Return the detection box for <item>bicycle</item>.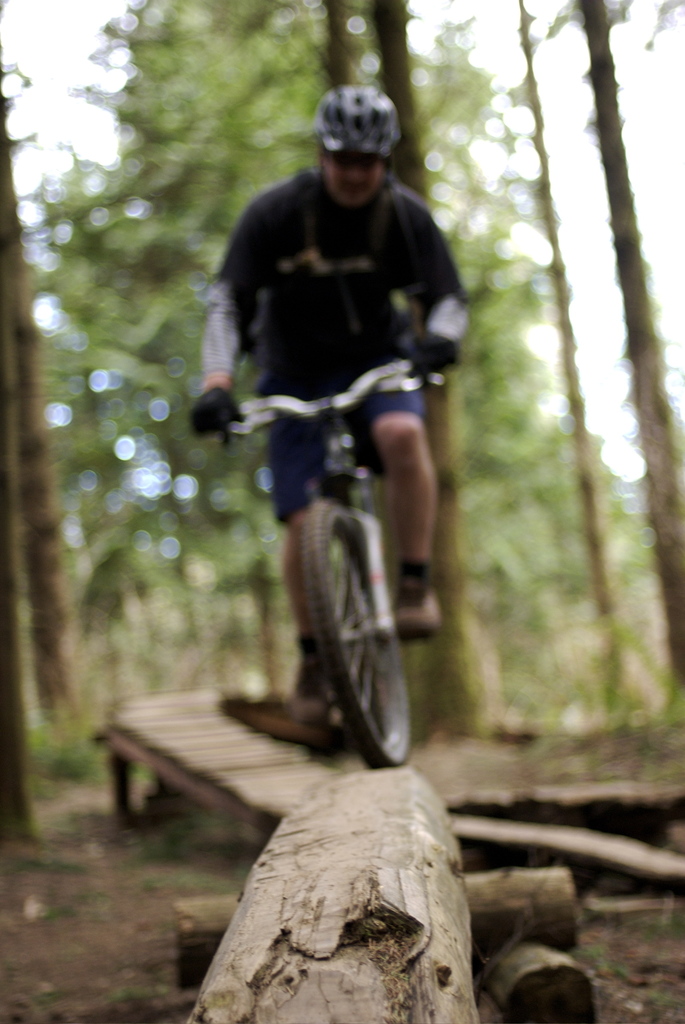
pyautogui.locateOnScreen(186, 353, 465, 769).
